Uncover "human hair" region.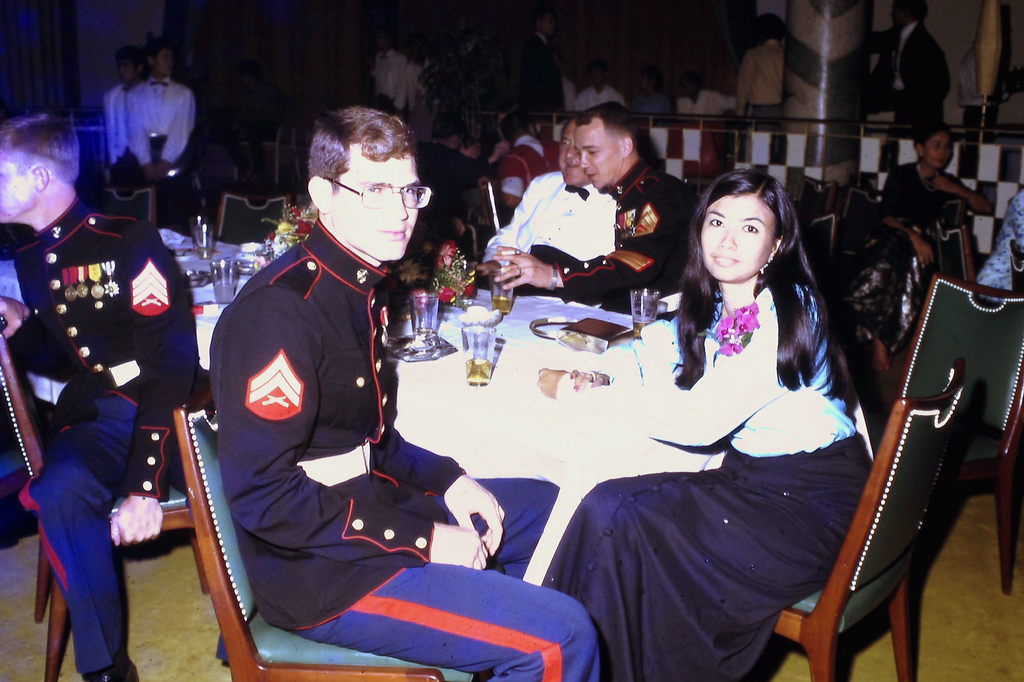
Uncovered: x1=892 y1=0 x2=930 y2=22.
